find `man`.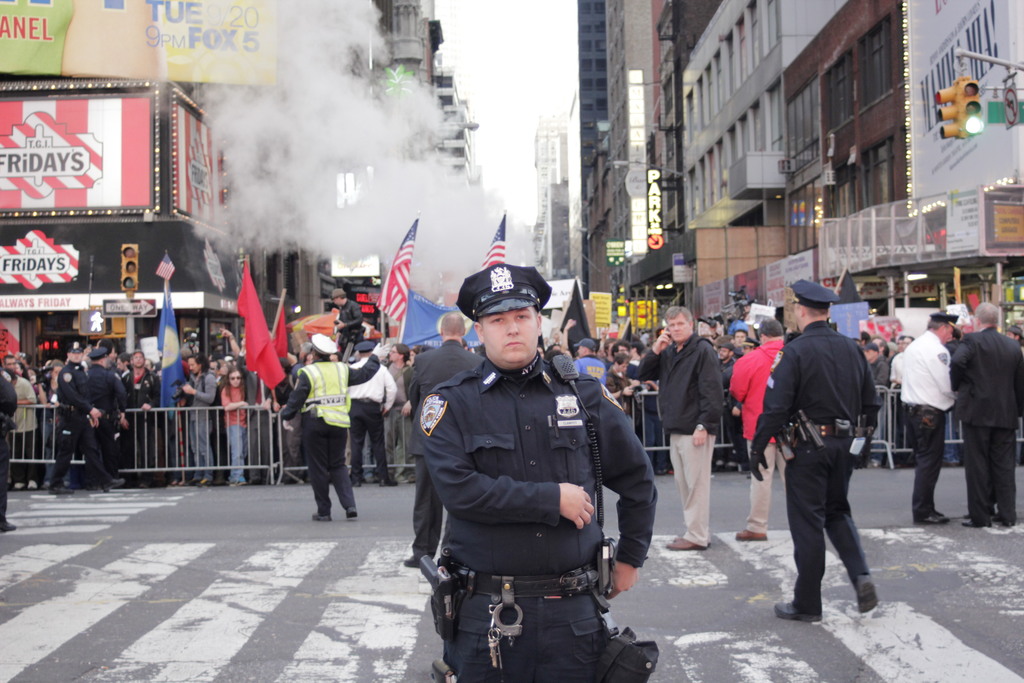
Rect(634, 307, 728, 552).
